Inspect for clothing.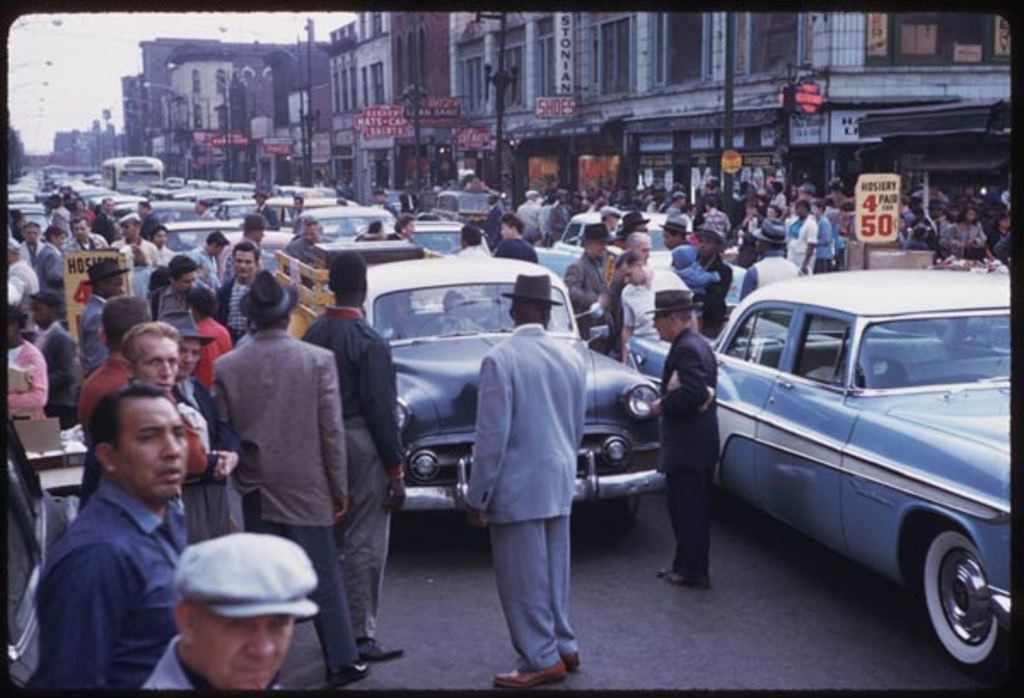
Inspection: l=739, t=251, r=811, b=302.
